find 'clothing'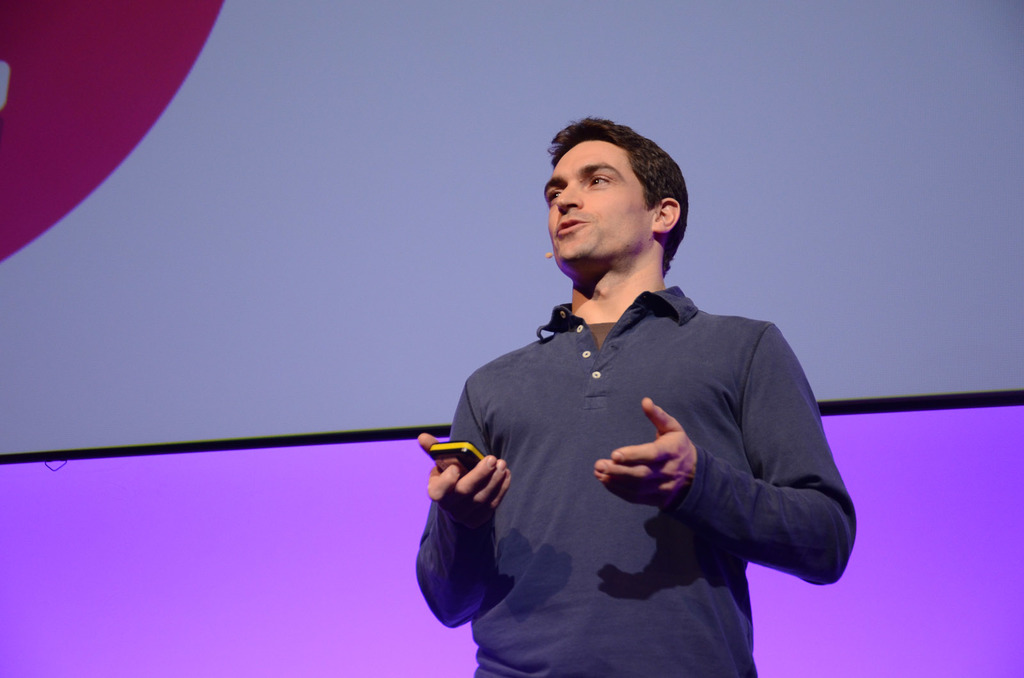
422:251:838:652
